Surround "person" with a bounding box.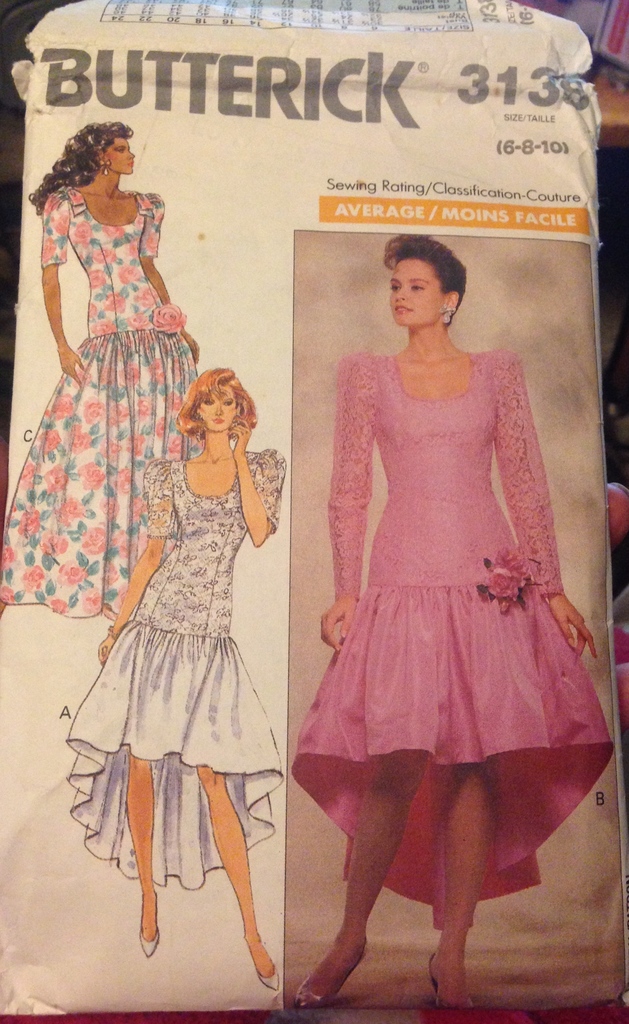
(63, 366, 279, 987).
